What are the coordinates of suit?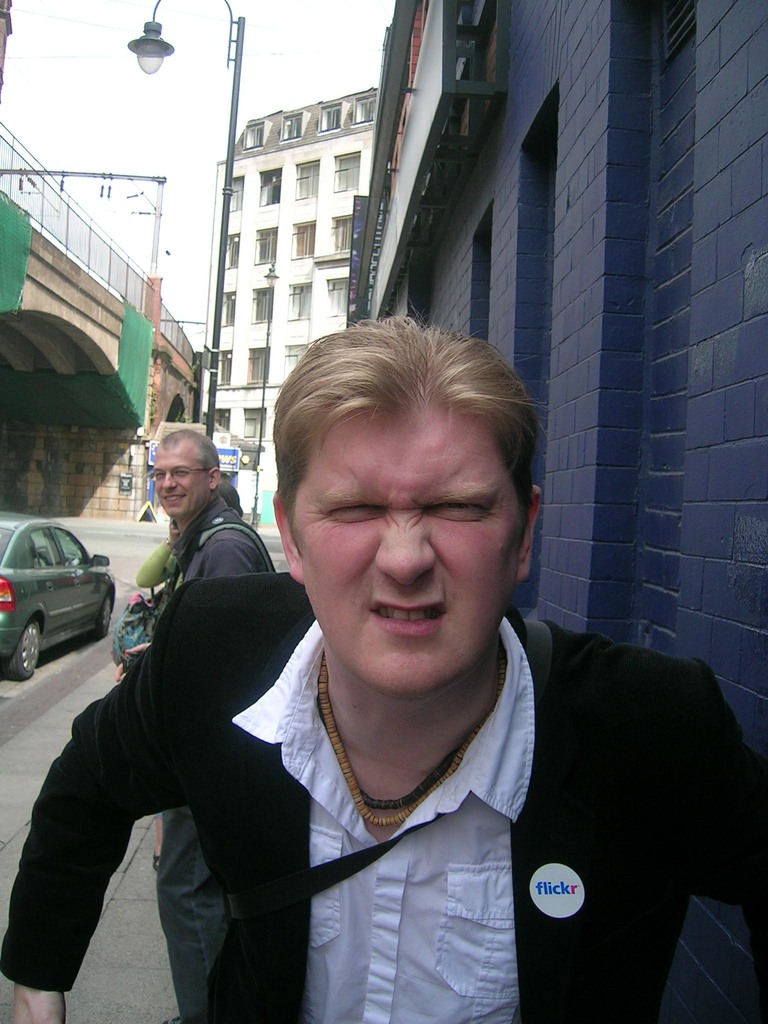
box=[0, 572, 767, 1023].
